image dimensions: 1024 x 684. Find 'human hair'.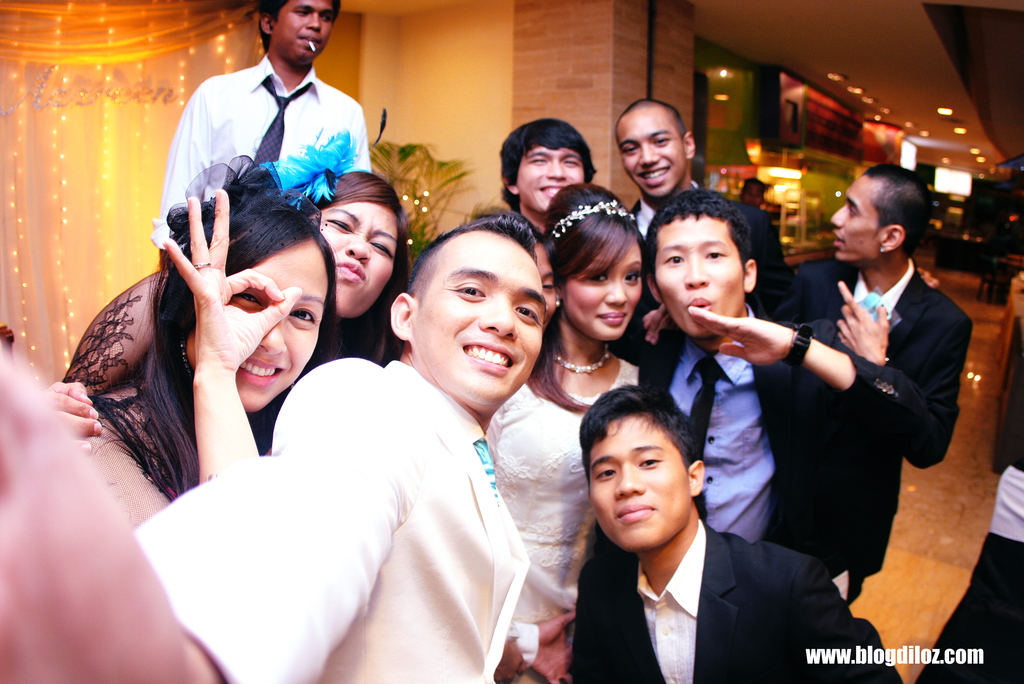
614:95:687:151.
